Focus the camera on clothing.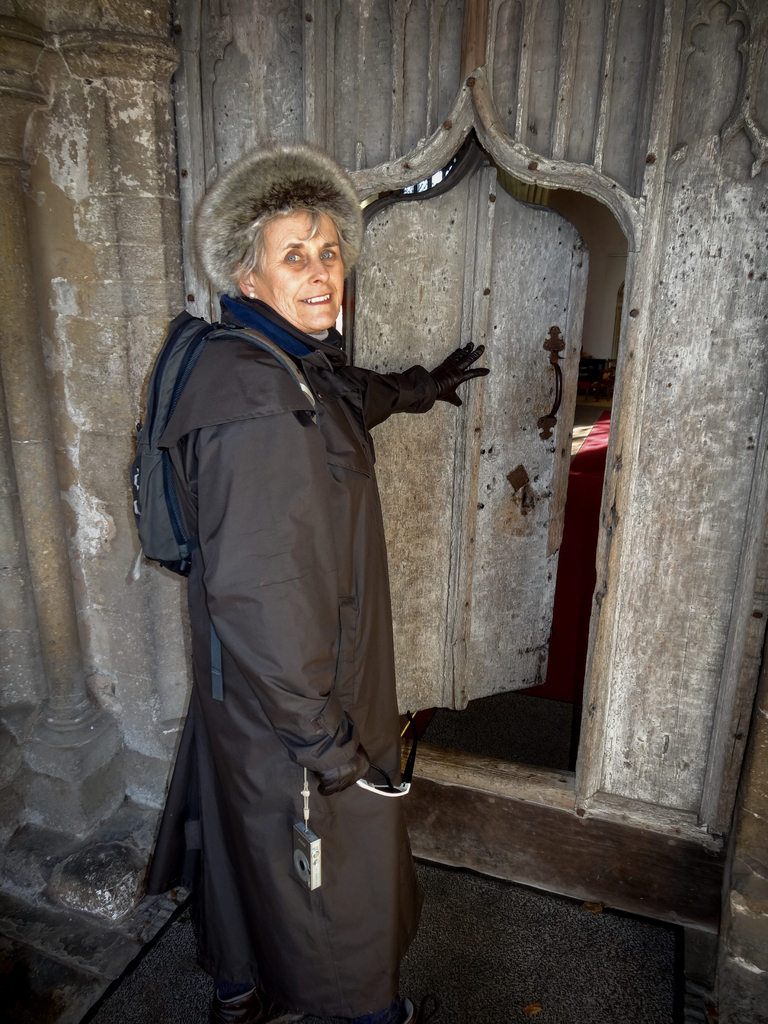
Focus region: BBox(137, 233, 459, 993).
